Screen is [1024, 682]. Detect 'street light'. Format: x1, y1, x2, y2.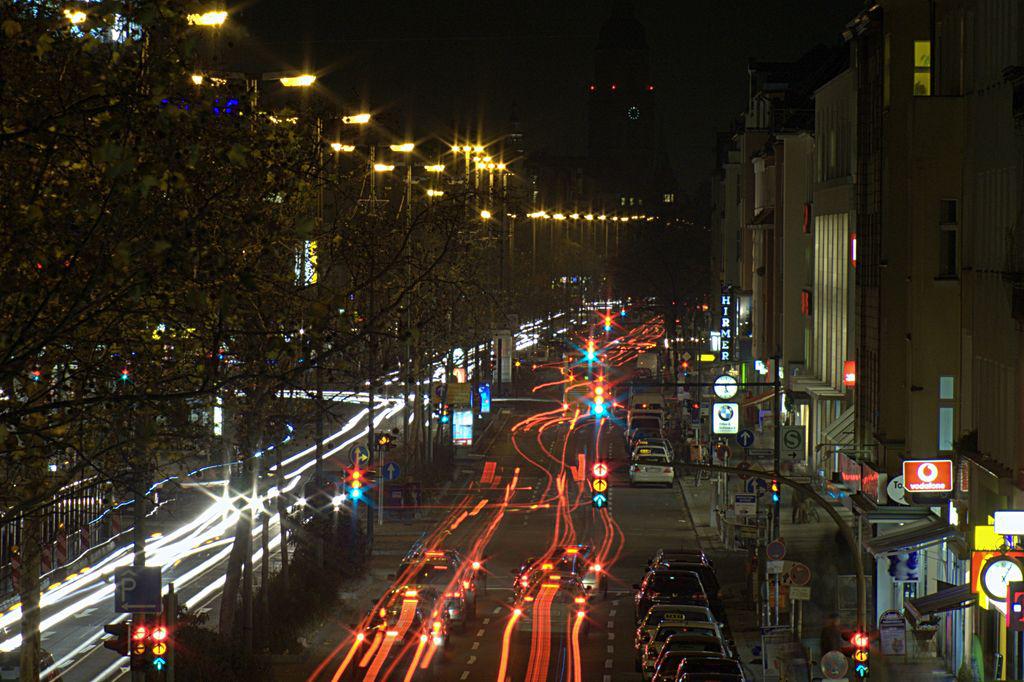
314, 107, 372, 466.
